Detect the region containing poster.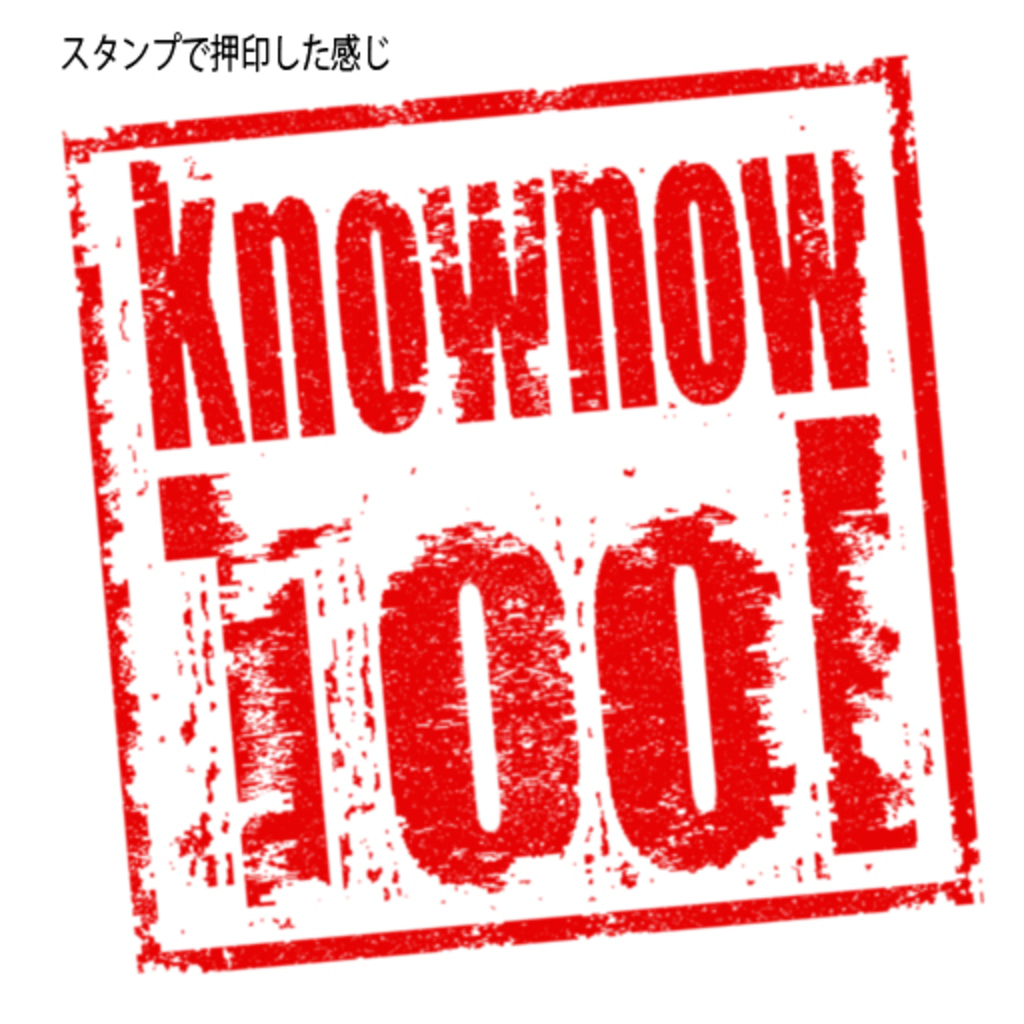
{"left": 0, "top": 0, "right": 1022, "bottom": 1022}.
